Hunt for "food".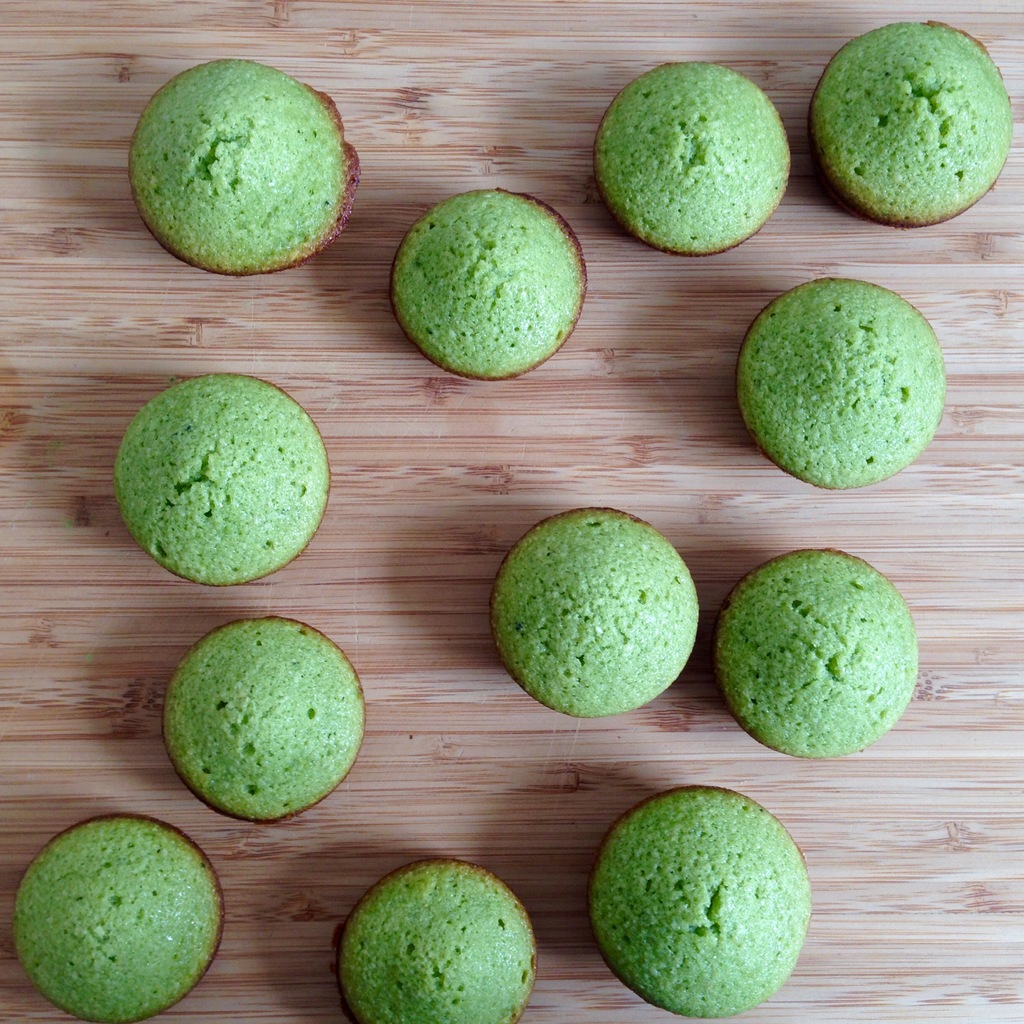
Hunted down at box(809, 15, 1013, 230).
